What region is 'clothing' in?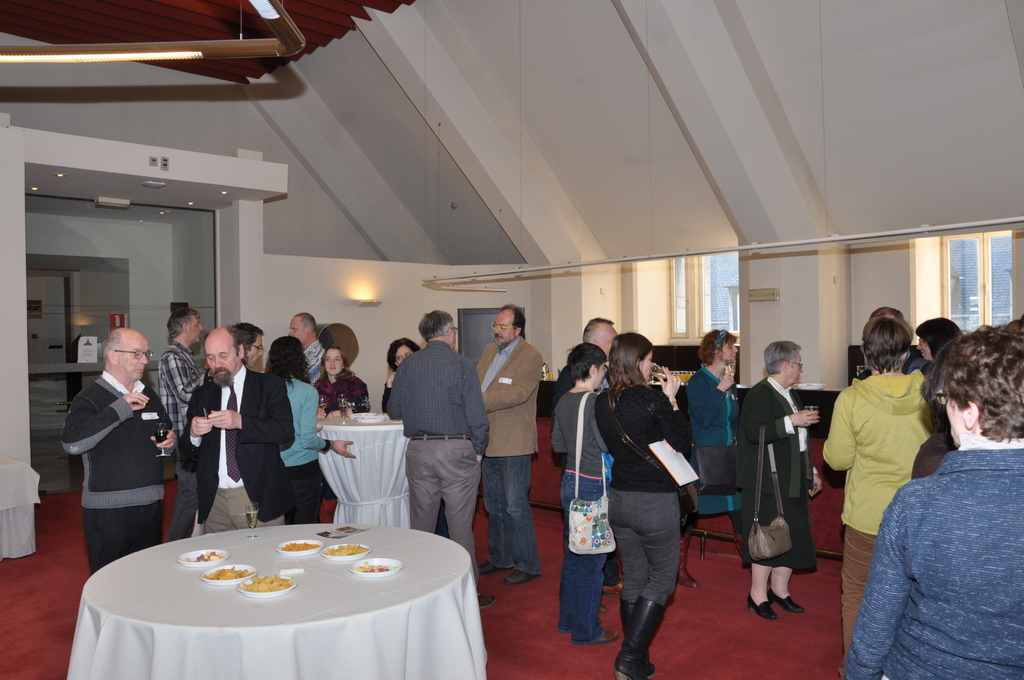
x1=302, y1=334, x2=326, y2=389.
